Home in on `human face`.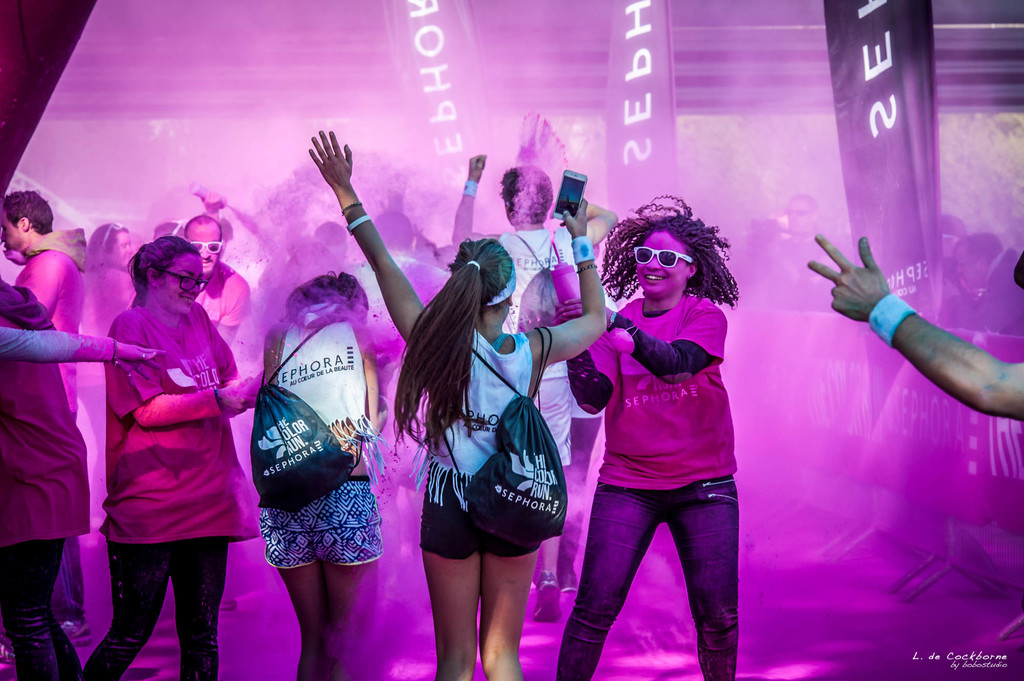
Homed in at box(624, 226, 695, 303).
